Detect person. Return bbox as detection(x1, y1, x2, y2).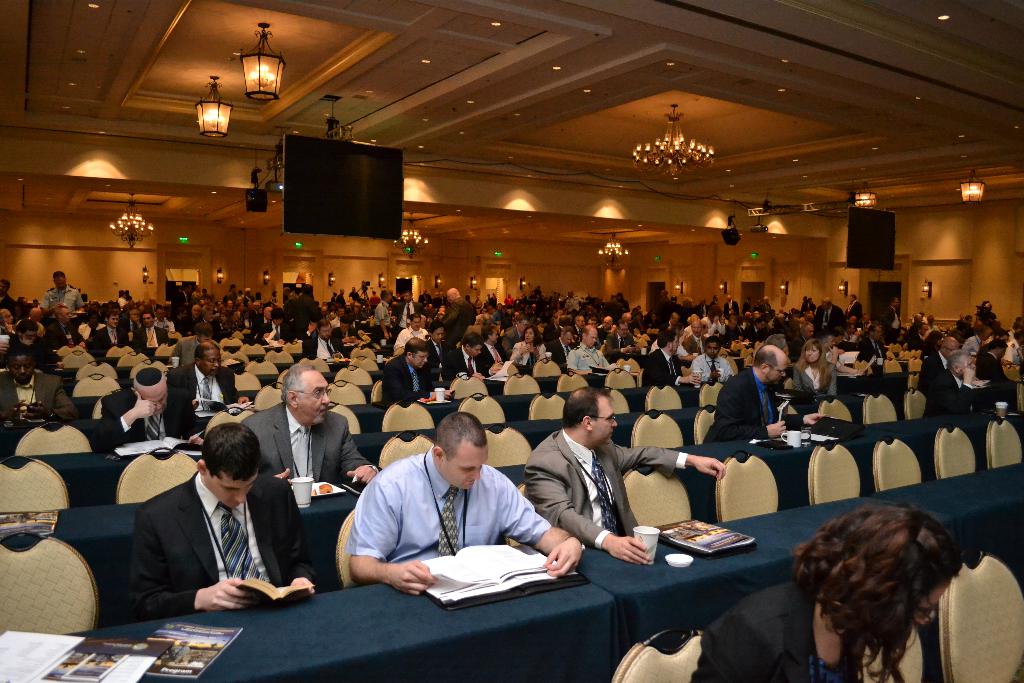
detection(175, 342, 248, 418).
